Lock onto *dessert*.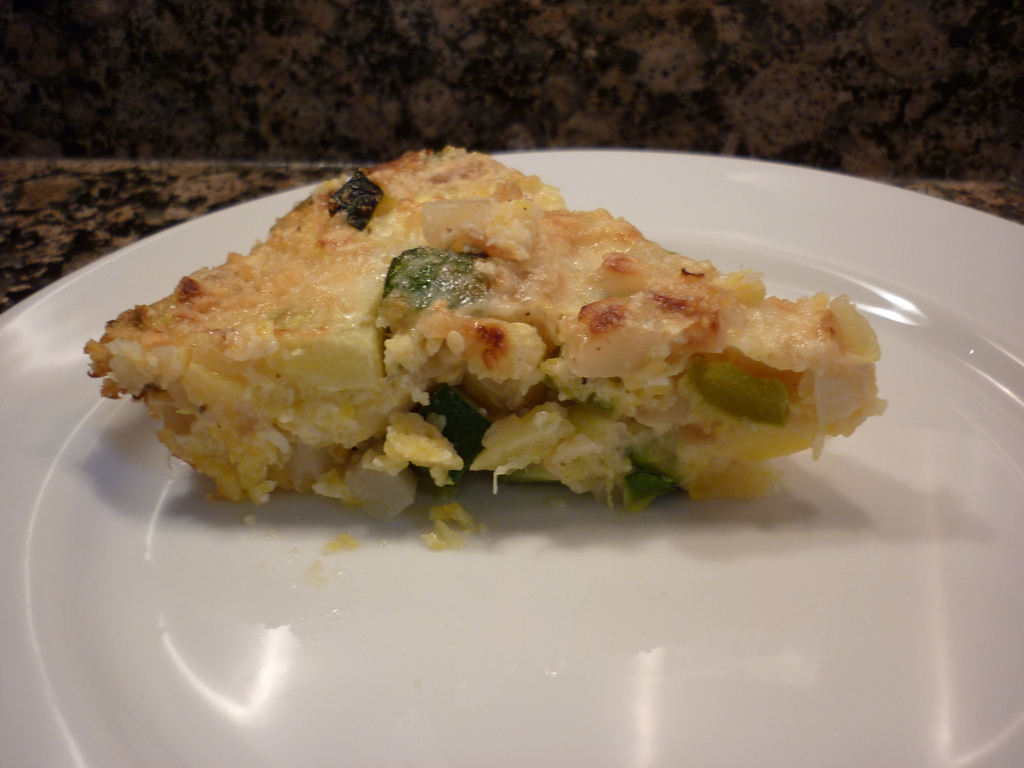
Locked: detection(76, 157, 908, 534).
